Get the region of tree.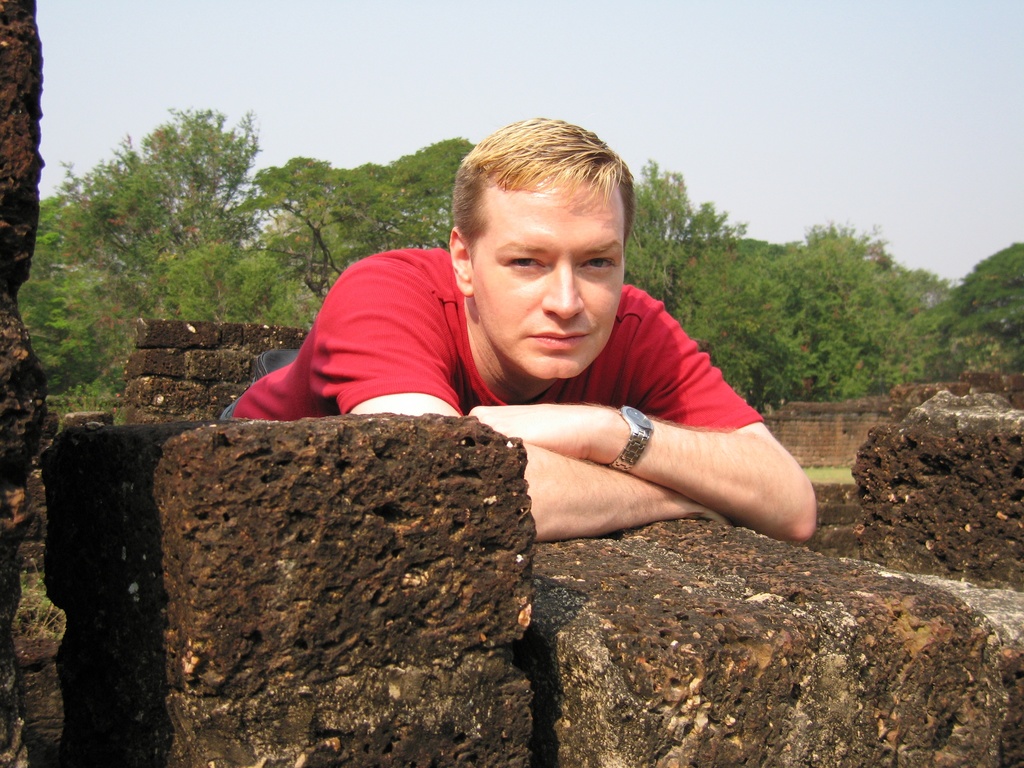
select_region(79, 98, 273, 317).
